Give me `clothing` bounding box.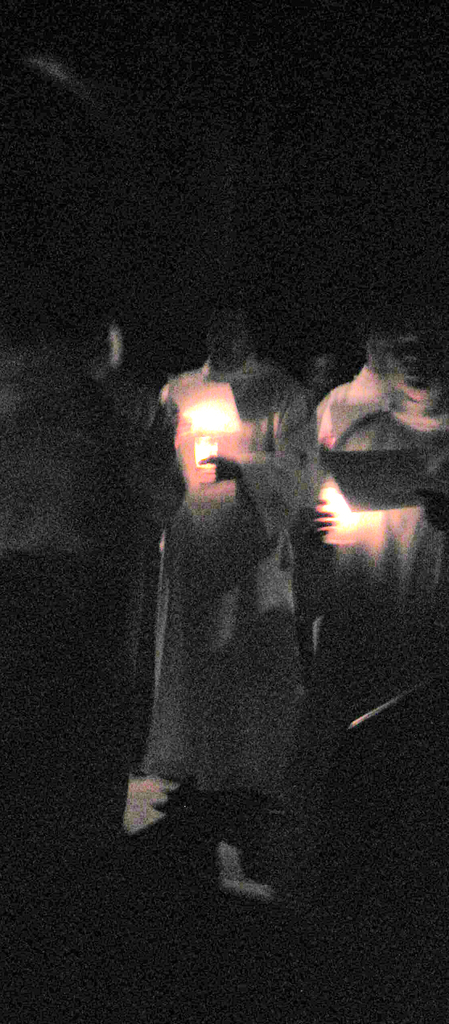
bbox(158, 353, 309, 787).
